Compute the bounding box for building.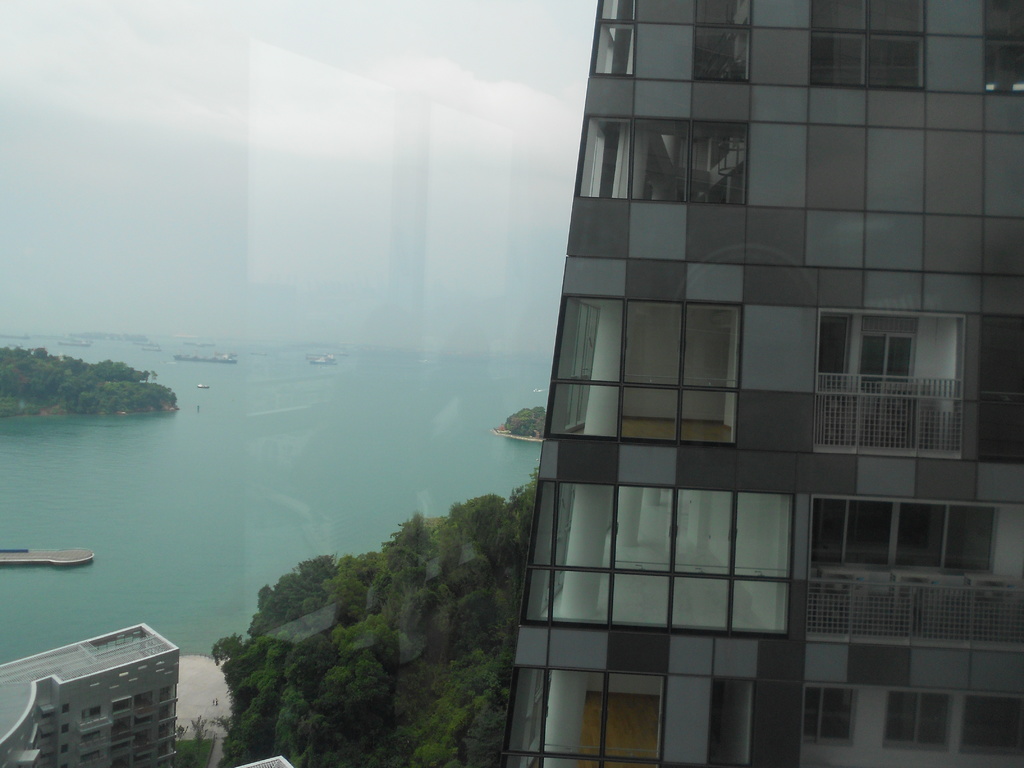
locate(0, 622, 180, 766).
